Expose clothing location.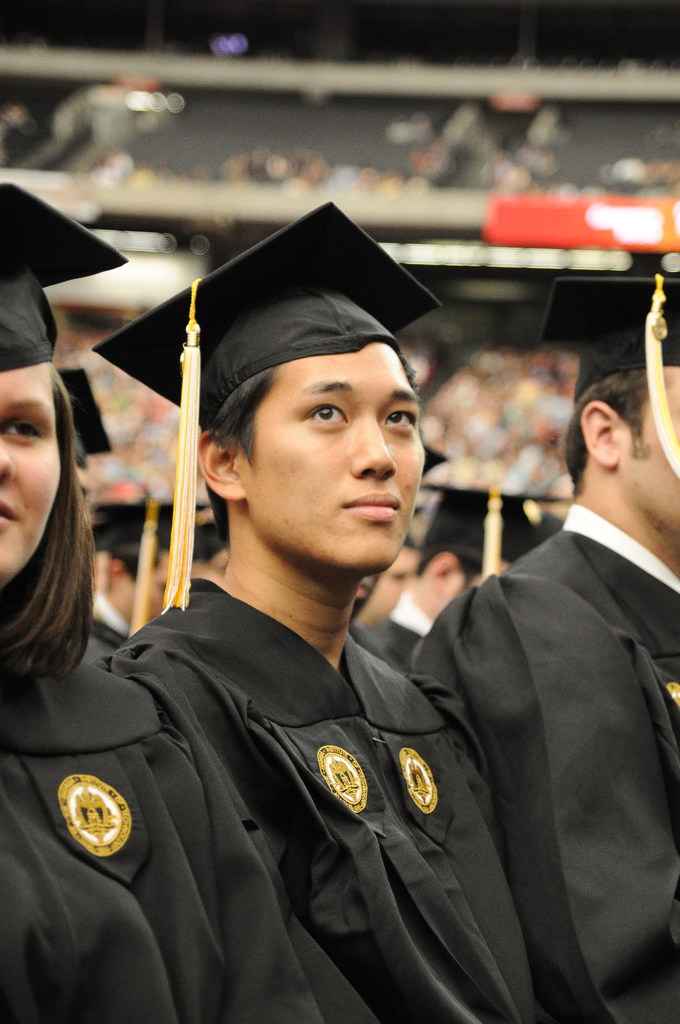
Exposed at box=[403, 432, 673, 1023].
